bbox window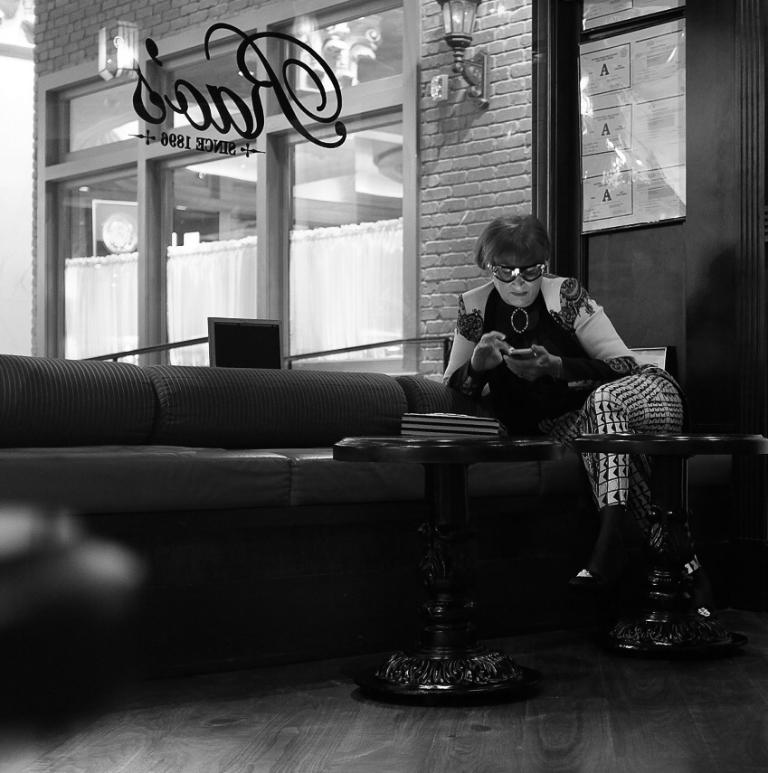
(564, 0, 709, 239)
